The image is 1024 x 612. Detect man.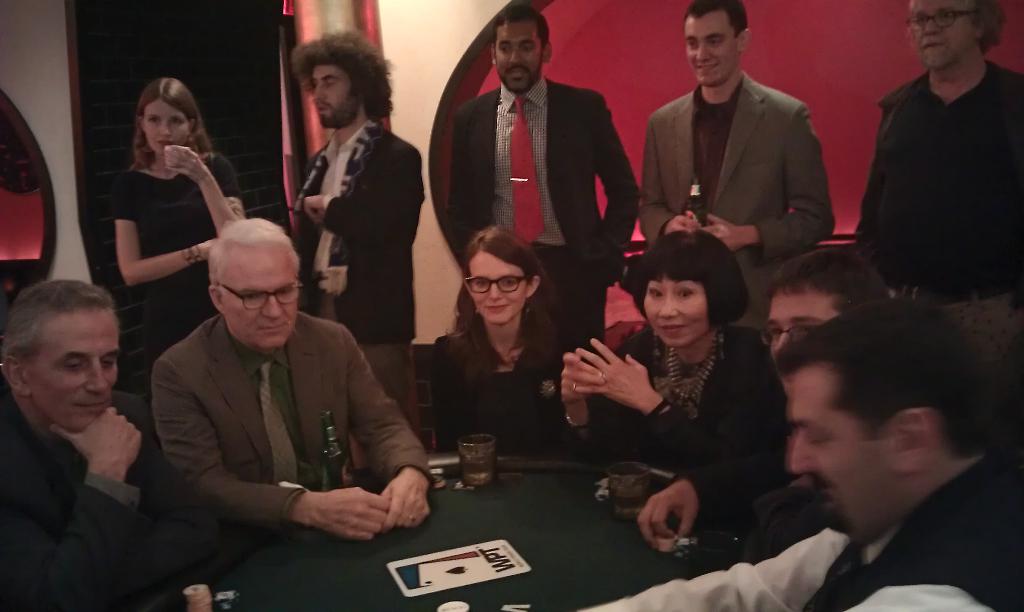
Detection: (0, 279, 203, 611).
